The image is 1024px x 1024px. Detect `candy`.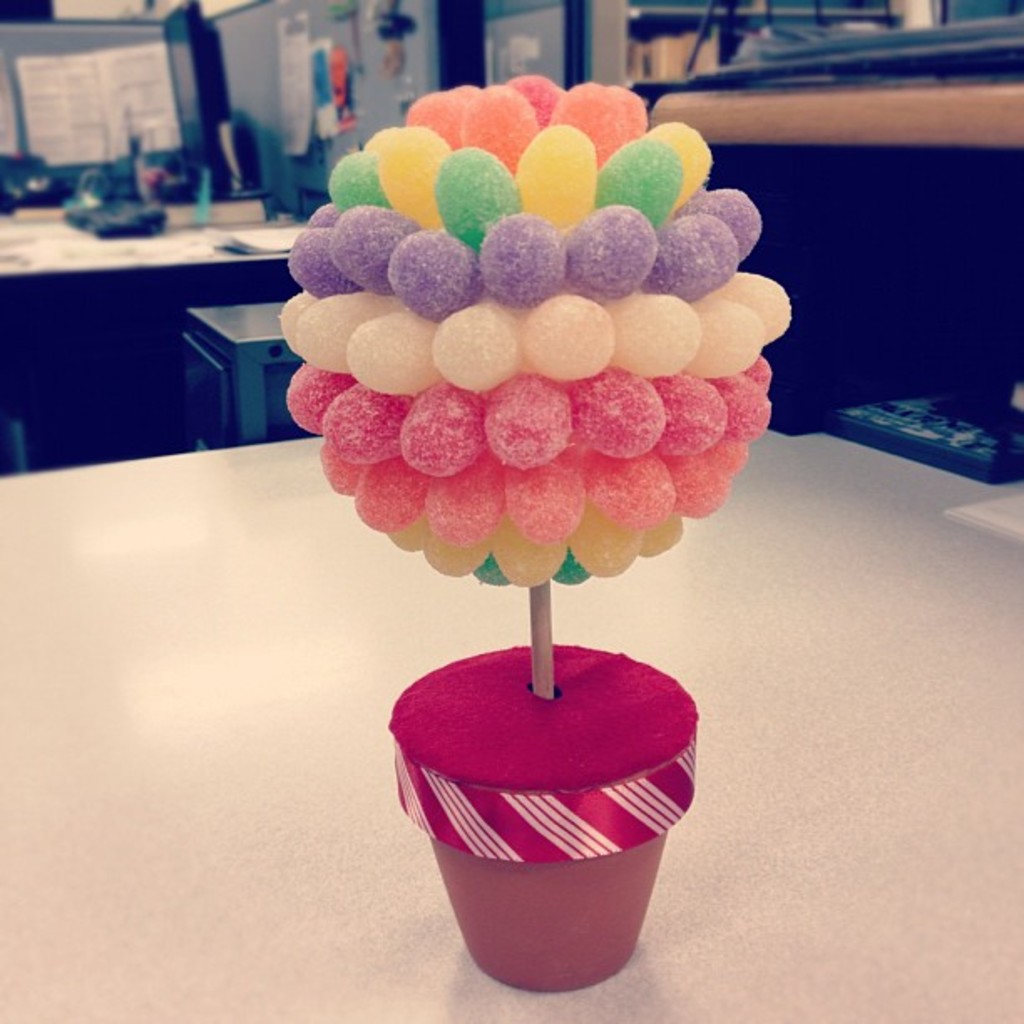
Detection: (x1=515, y1=284, x2=621, y2=383).
